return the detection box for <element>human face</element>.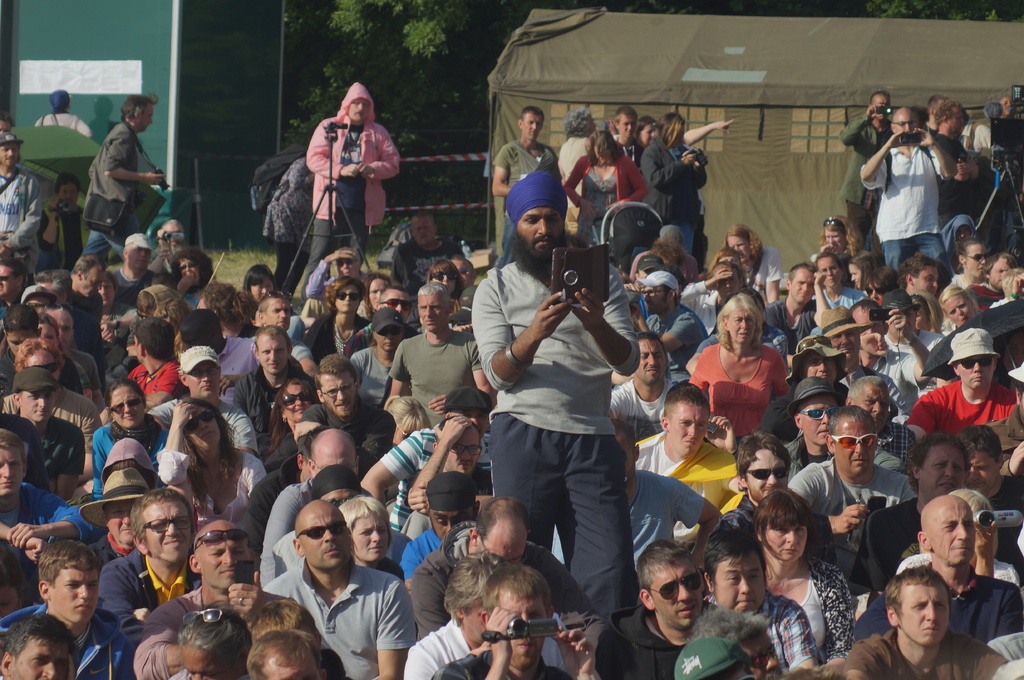
431 509 473 539.
